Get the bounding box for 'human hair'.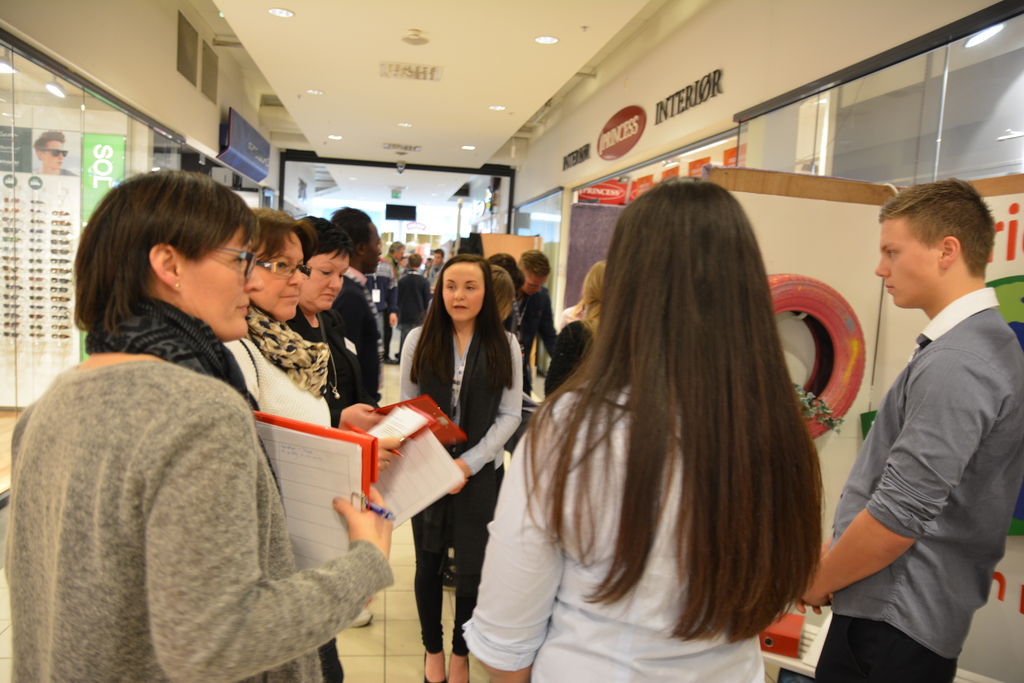
{"left": 435, "top": 247, "right": 446, "bottom": 258}.
